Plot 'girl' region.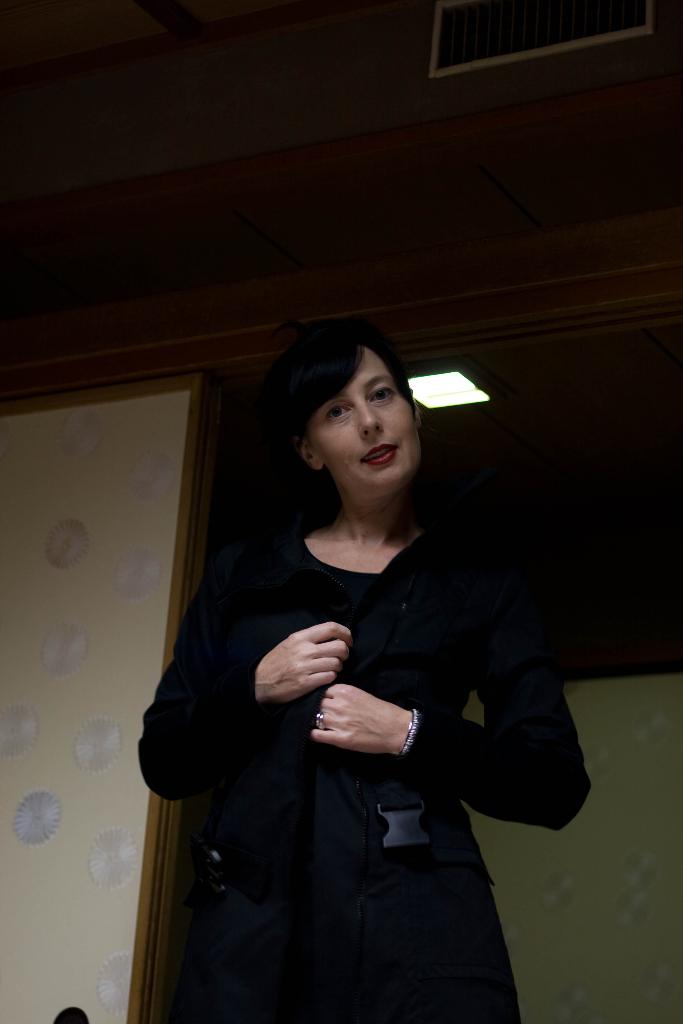
Plotted at [left=139, top=325, right=591, bottom=1018].
